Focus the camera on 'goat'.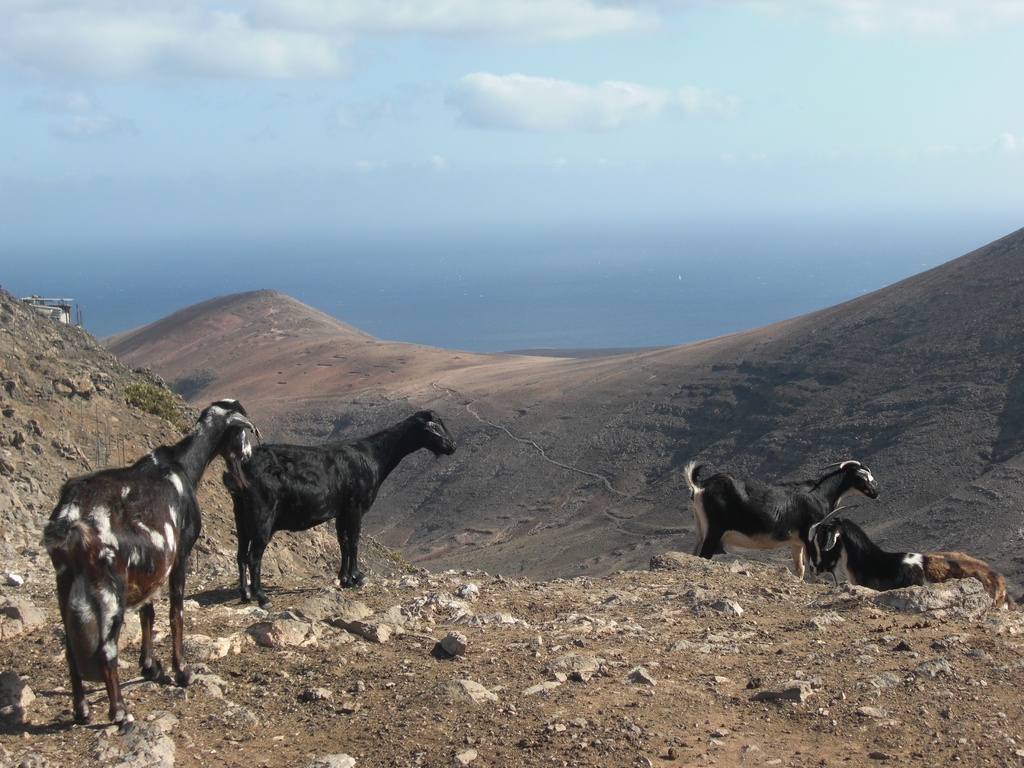
Focus region: 802:492:1011:609.
